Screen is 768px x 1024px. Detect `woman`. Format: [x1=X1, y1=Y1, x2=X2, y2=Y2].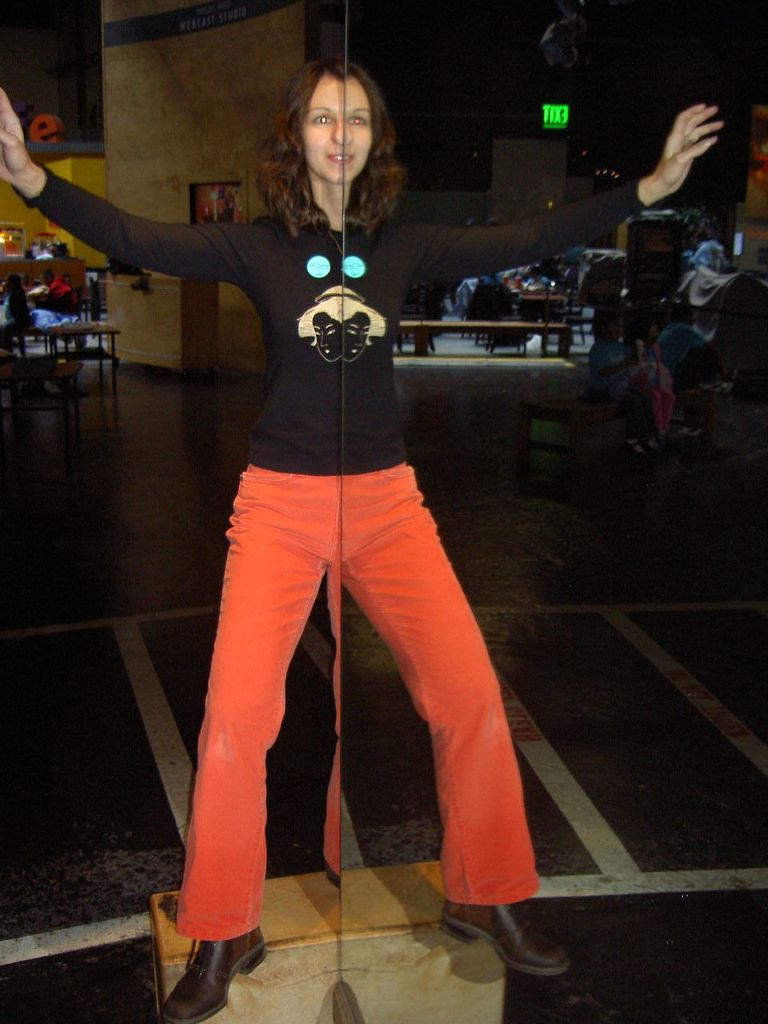
[x1=0, y1=48, x2=732, y2=1020].
